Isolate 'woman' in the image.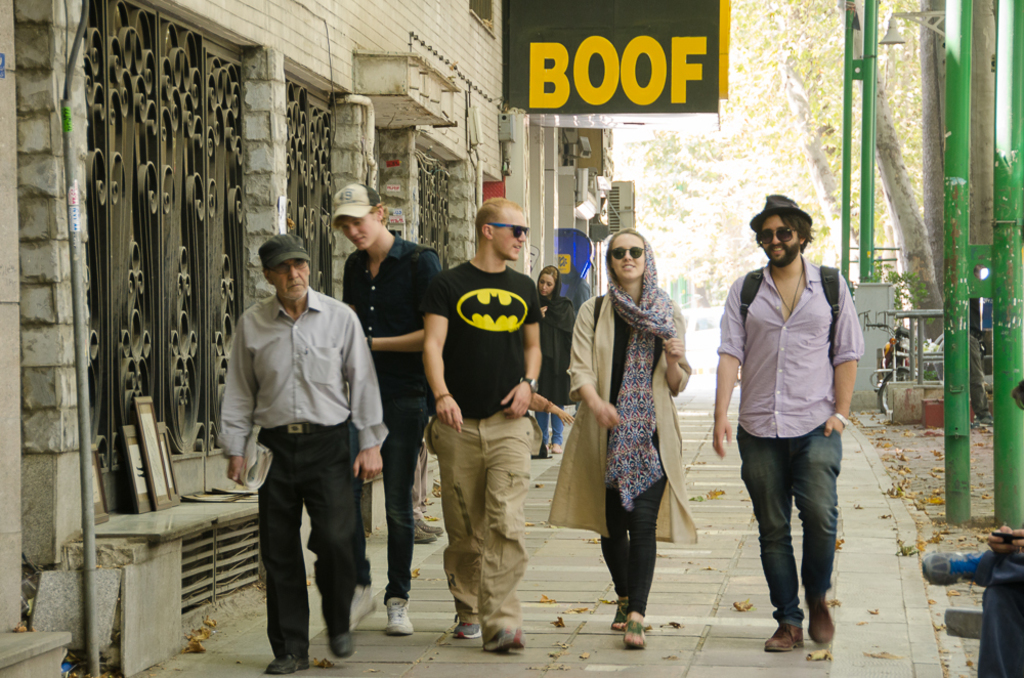
Isolated region: 537,262,577,455.
